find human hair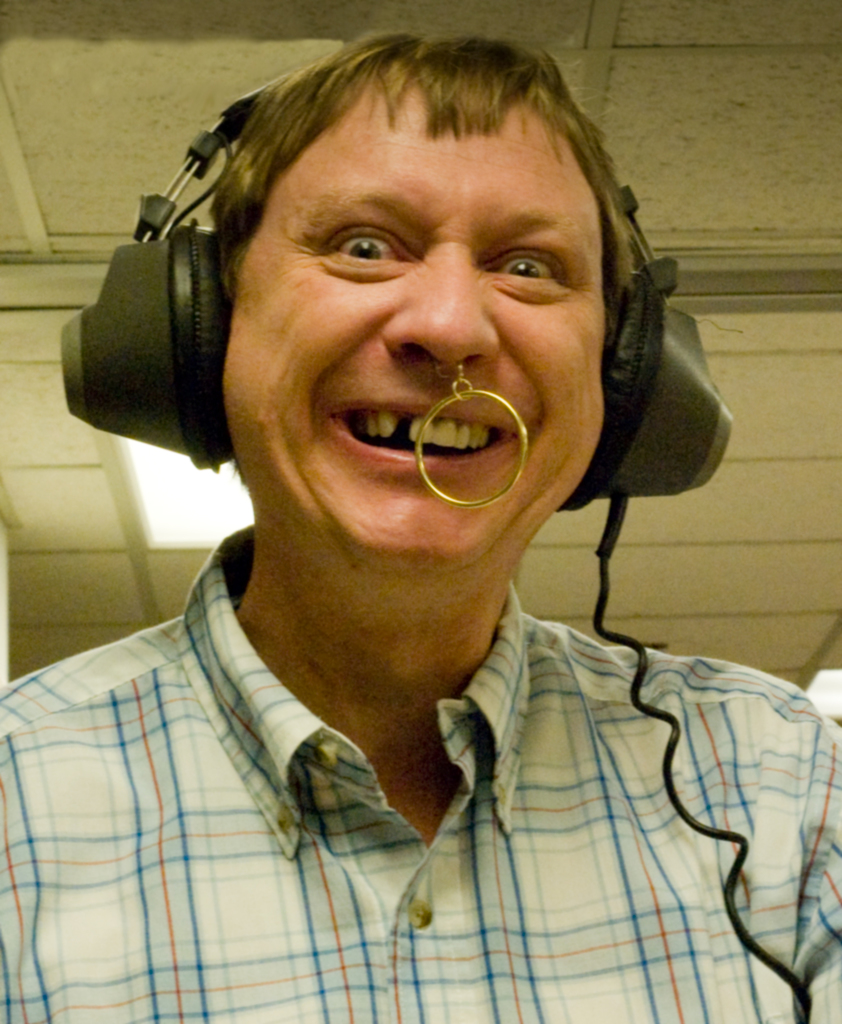
193/44/620/295
